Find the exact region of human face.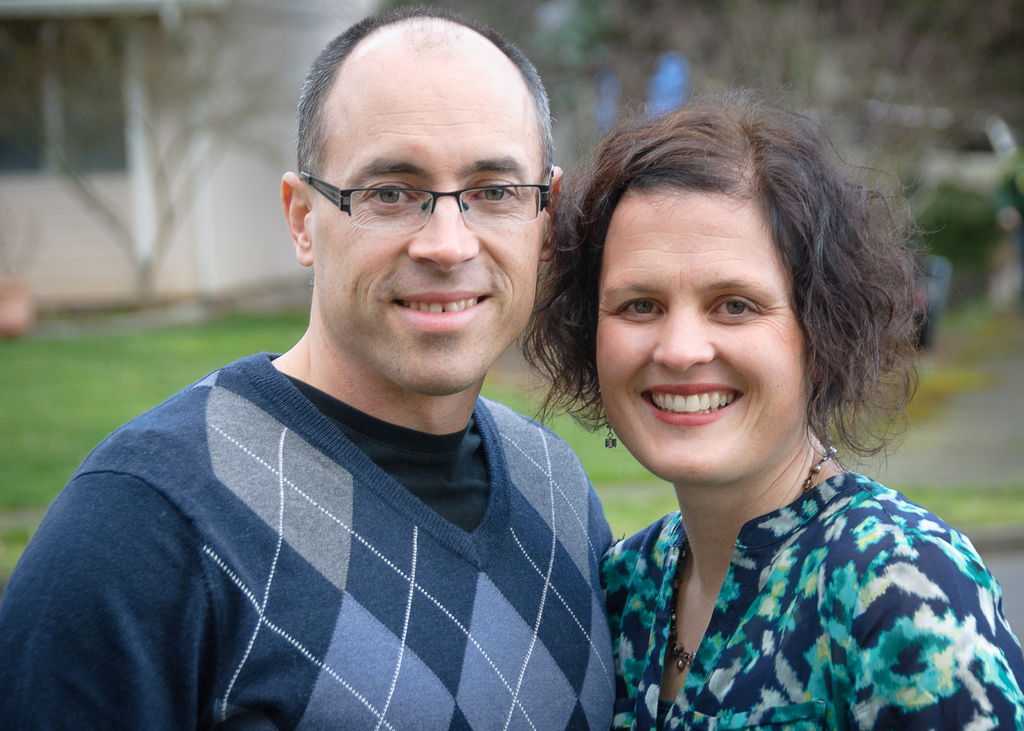
Exact region: 319 54 547 394.
